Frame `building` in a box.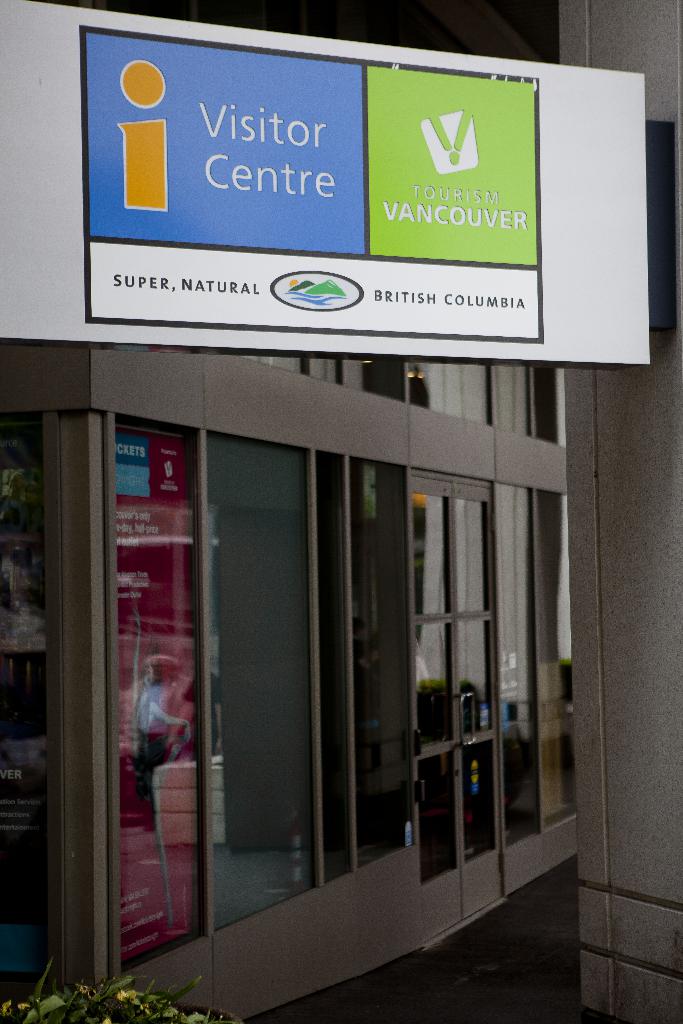
left=1, top=0, right=682, bottom=1023.
